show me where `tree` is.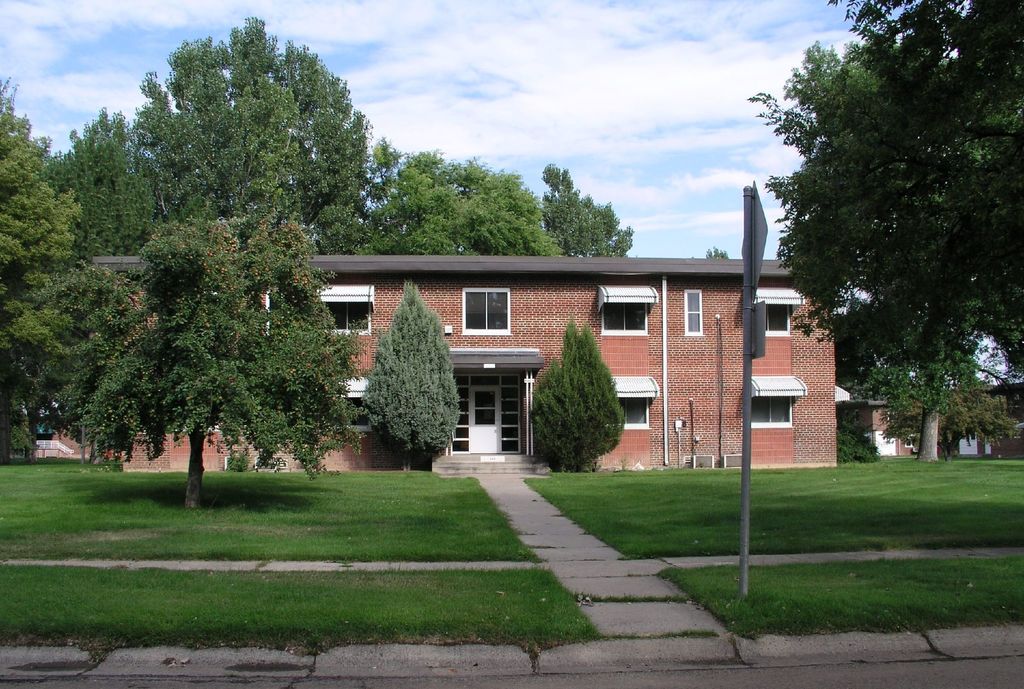
`tree` is at 70,206,351,507.
